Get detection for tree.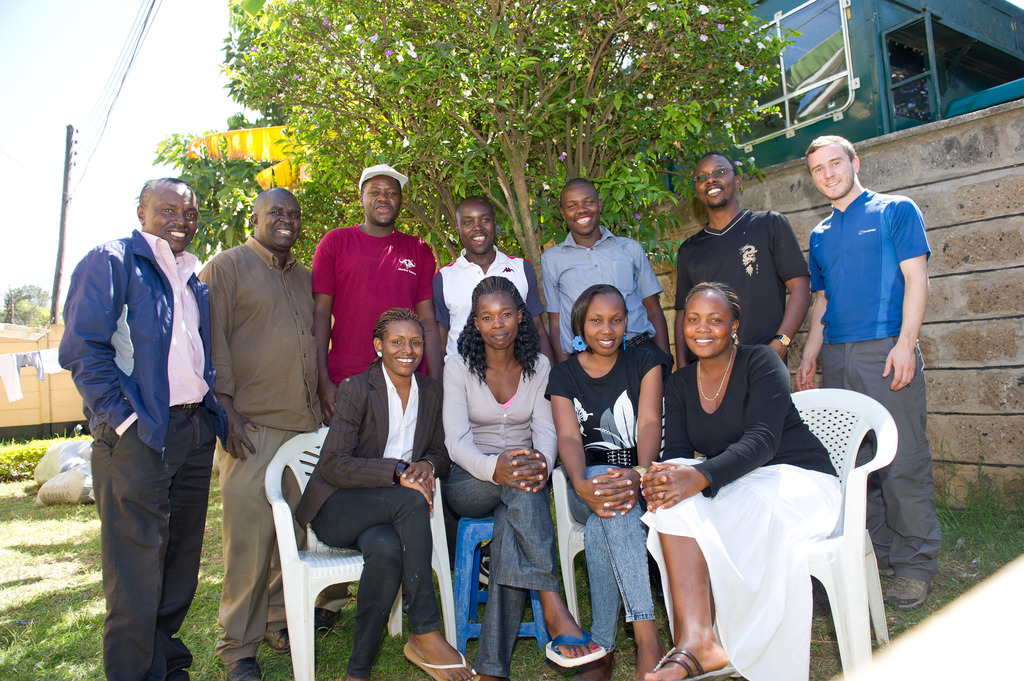
Detection: bbox(211, 0, 808, 348).
